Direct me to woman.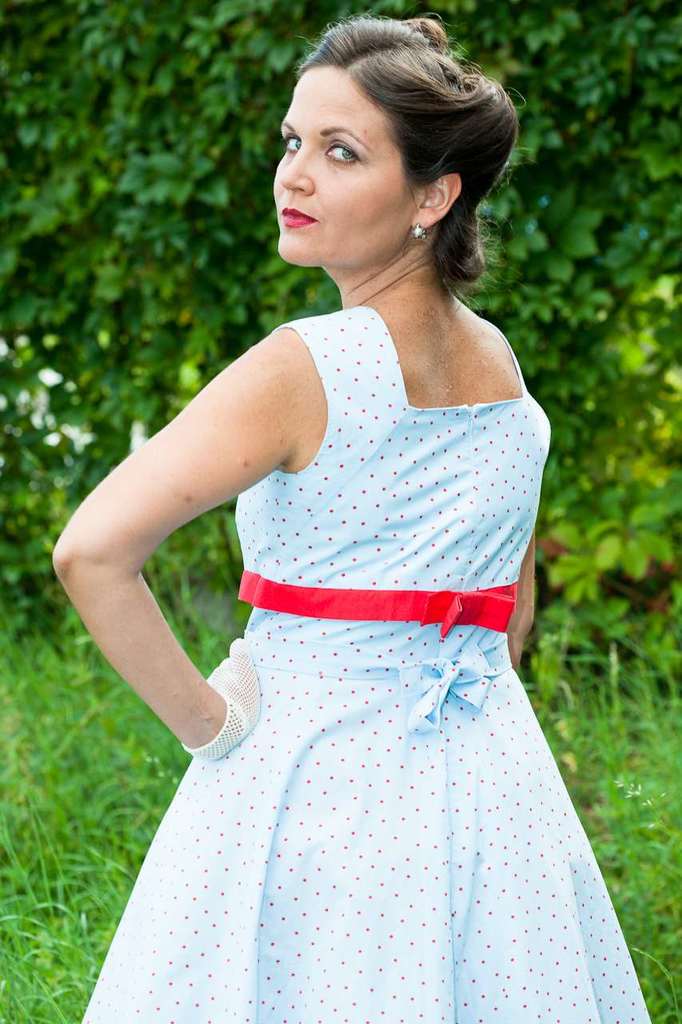
Direction: {"left": 57, "top": 33, "right": 652, "bottom": 1023}.
